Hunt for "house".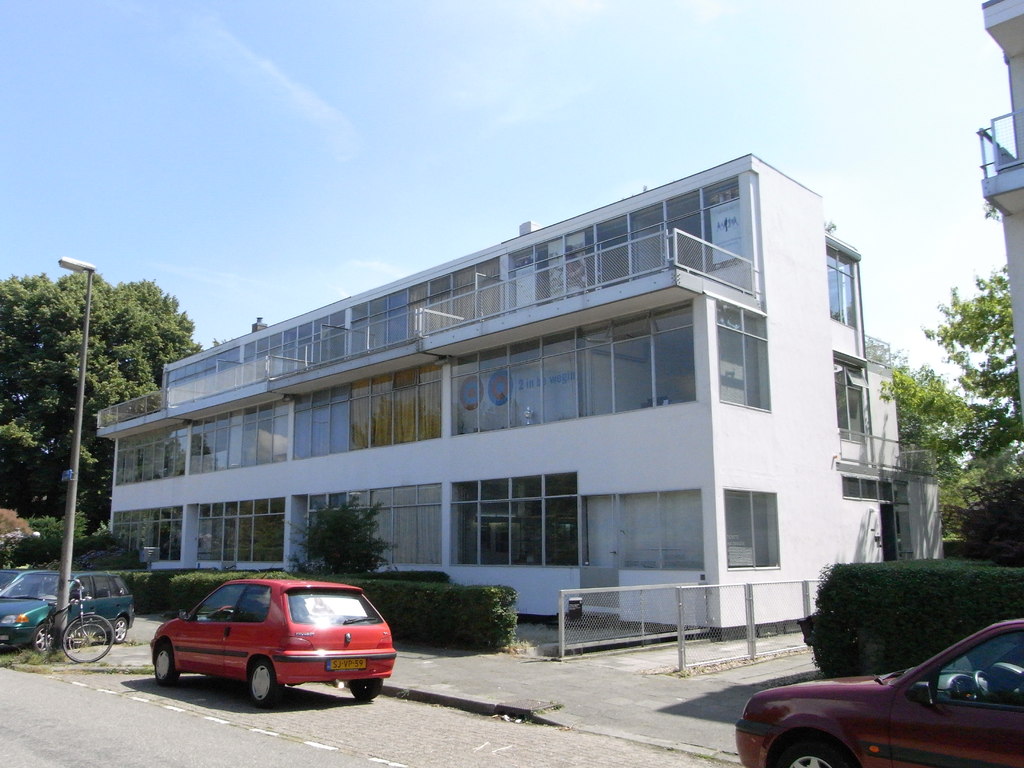
Hunted down at [95,137,950,669].
